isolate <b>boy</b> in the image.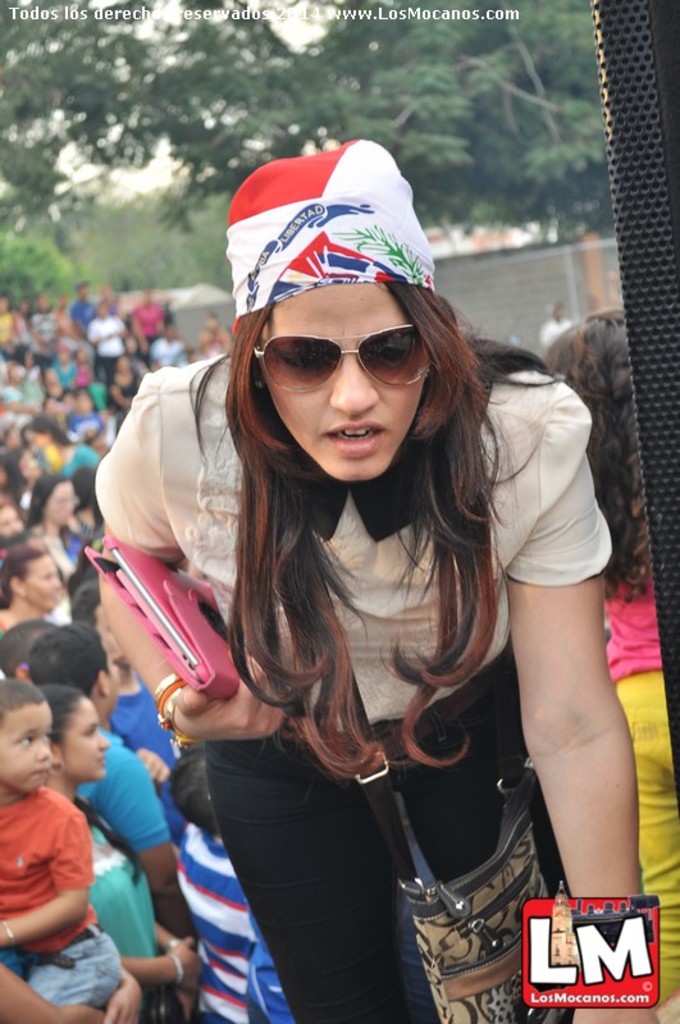
Isolated region: {"x1": 0, "y1": 678, "x2": 127, "y2": 1019}.
